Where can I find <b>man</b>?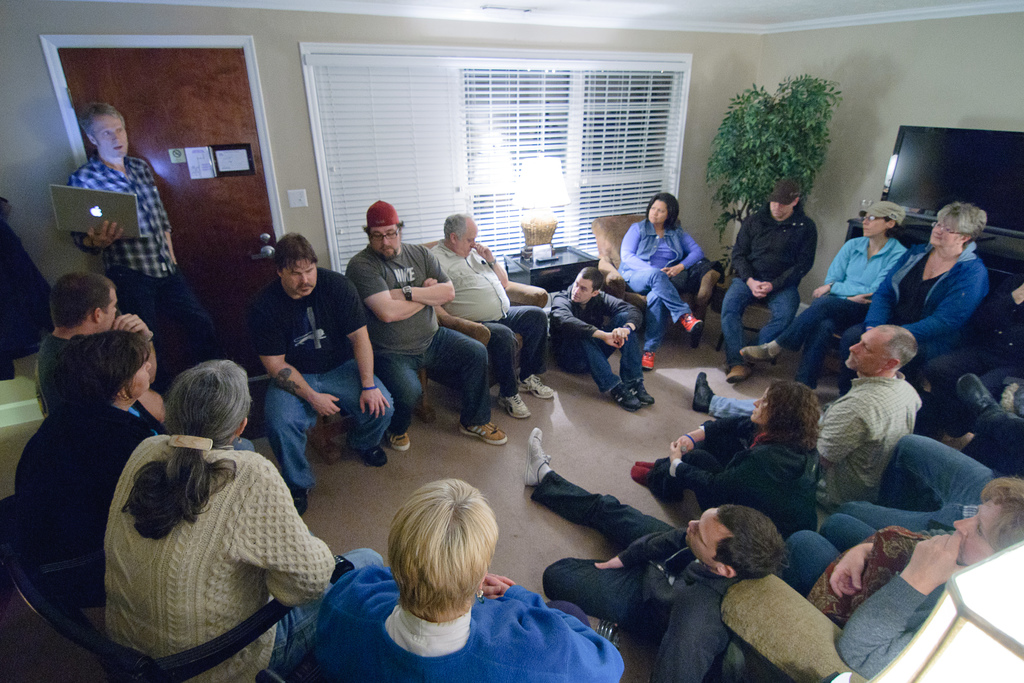
You can find it at (959,373,1023,475).
